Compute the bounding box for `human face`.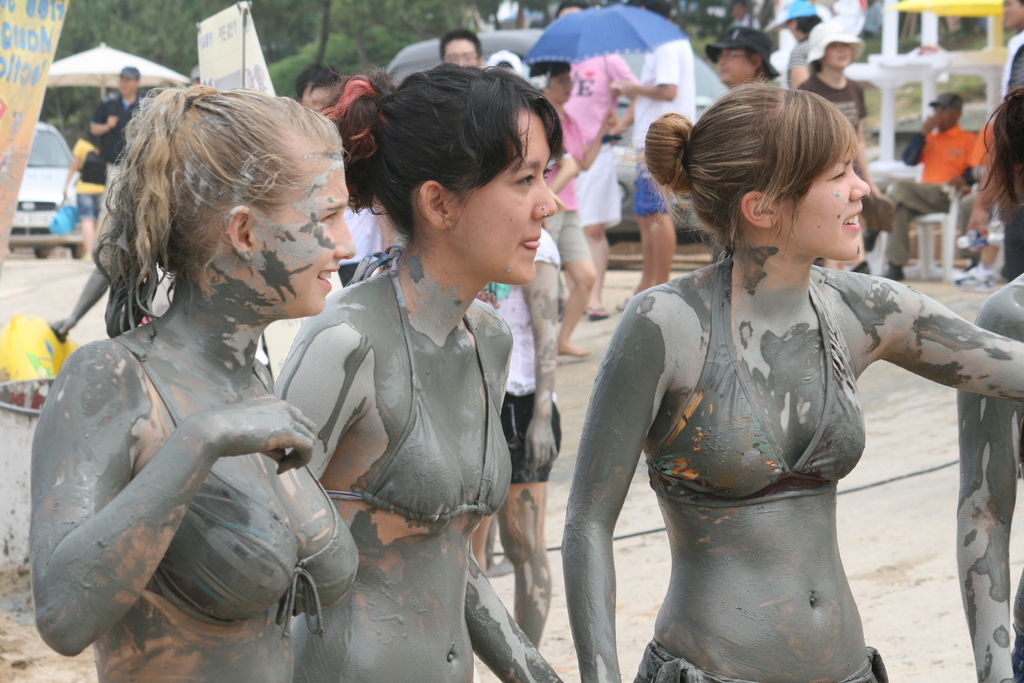
717, 49, 751, 82.
